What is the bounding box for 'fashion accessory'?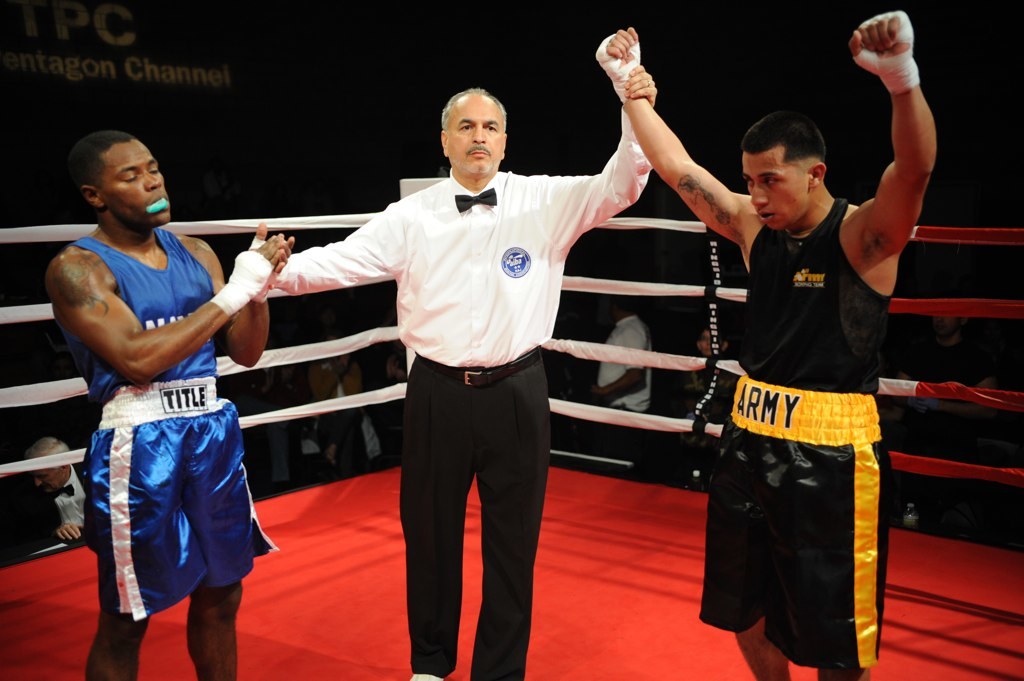
locate(453, 188, 497, 211).
